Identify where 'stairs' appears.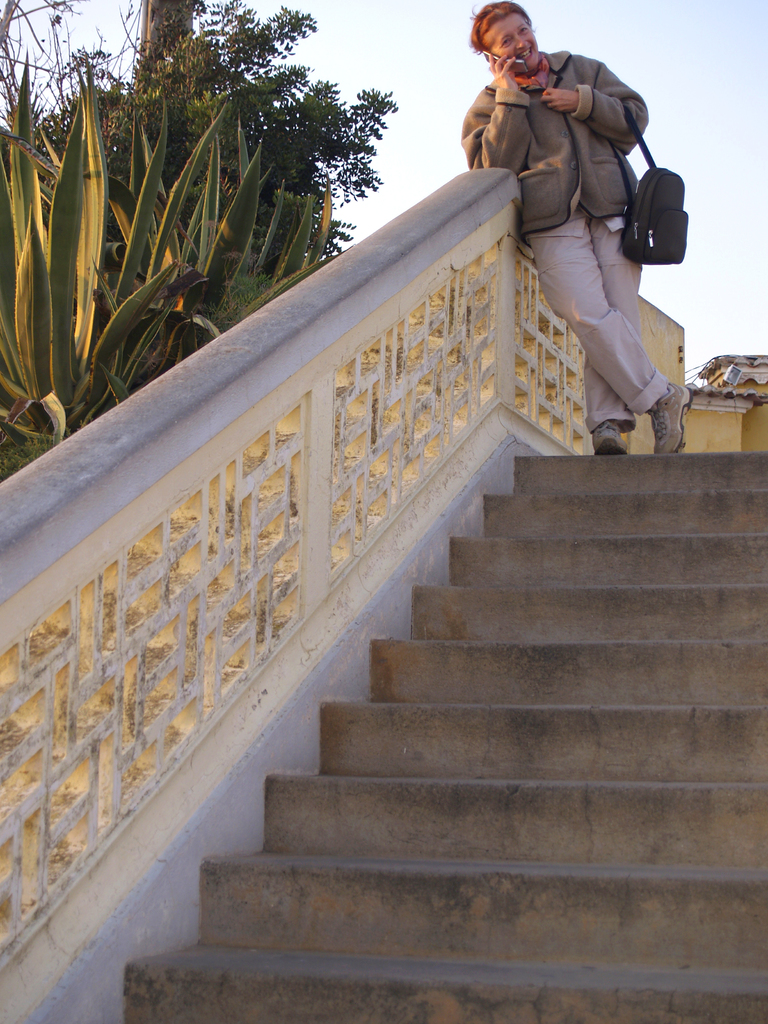
Appears at [left=117, top=456, right=767, bottom=1023].
